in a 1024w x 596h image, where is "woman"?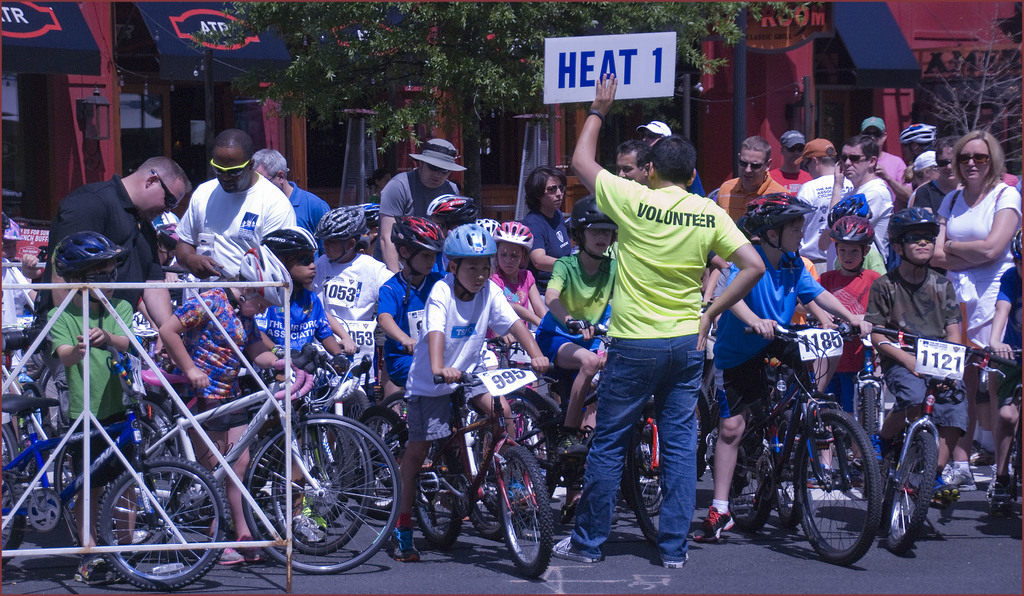
<box>522,165,574,290</box>.
